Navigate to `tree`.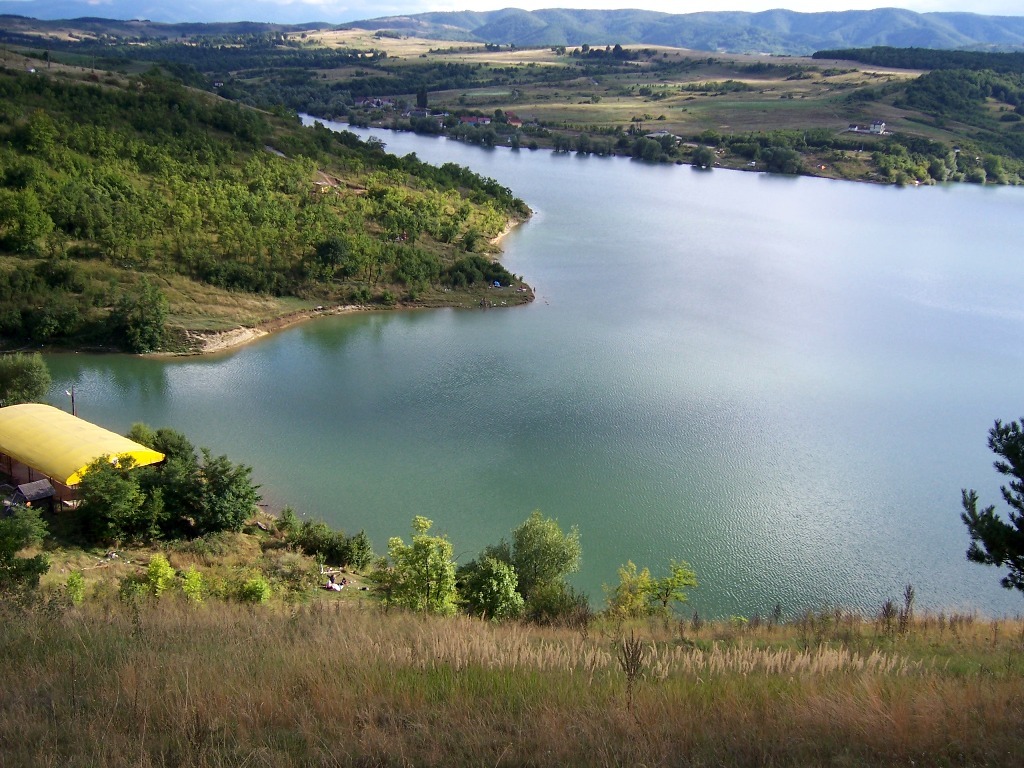
Navigation target: box=[956, 410, 1023, 595].
